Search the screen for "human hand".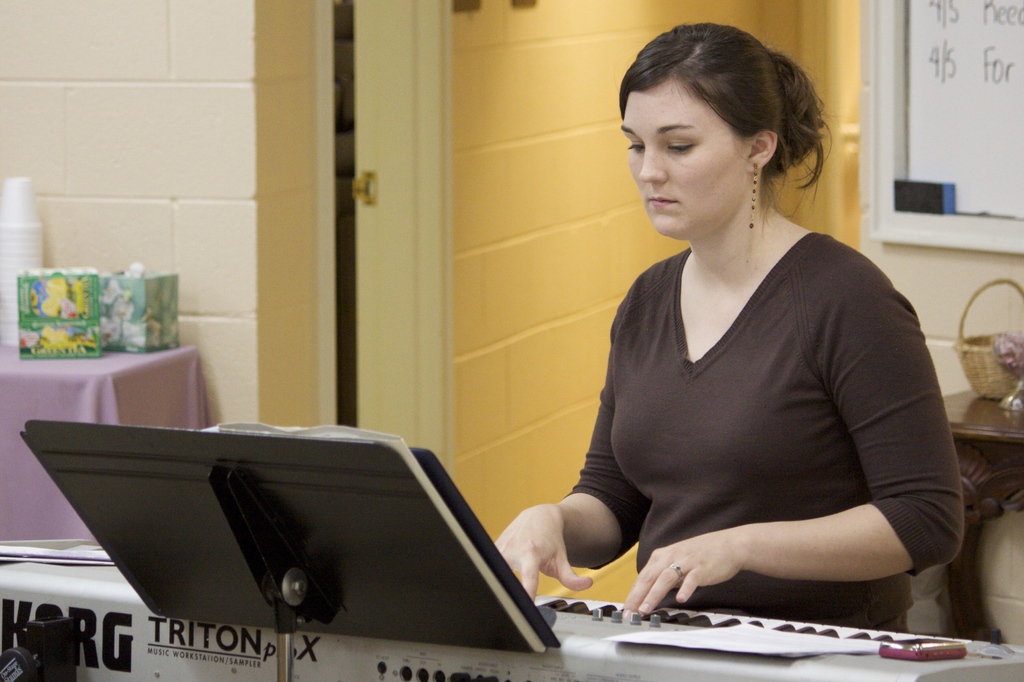
Found at <bbox>617, 528, 747, 623</bbox>.
